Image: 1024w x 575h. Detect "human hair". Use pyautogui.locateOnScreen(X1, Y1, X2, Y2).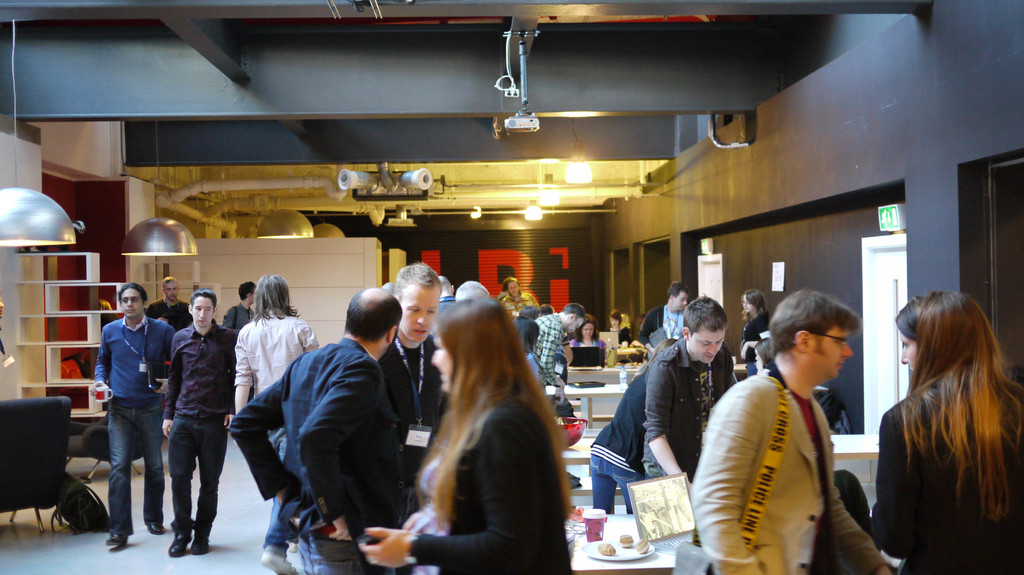
pyautogui.locateOnScreen(405, 297, 575, 521).
